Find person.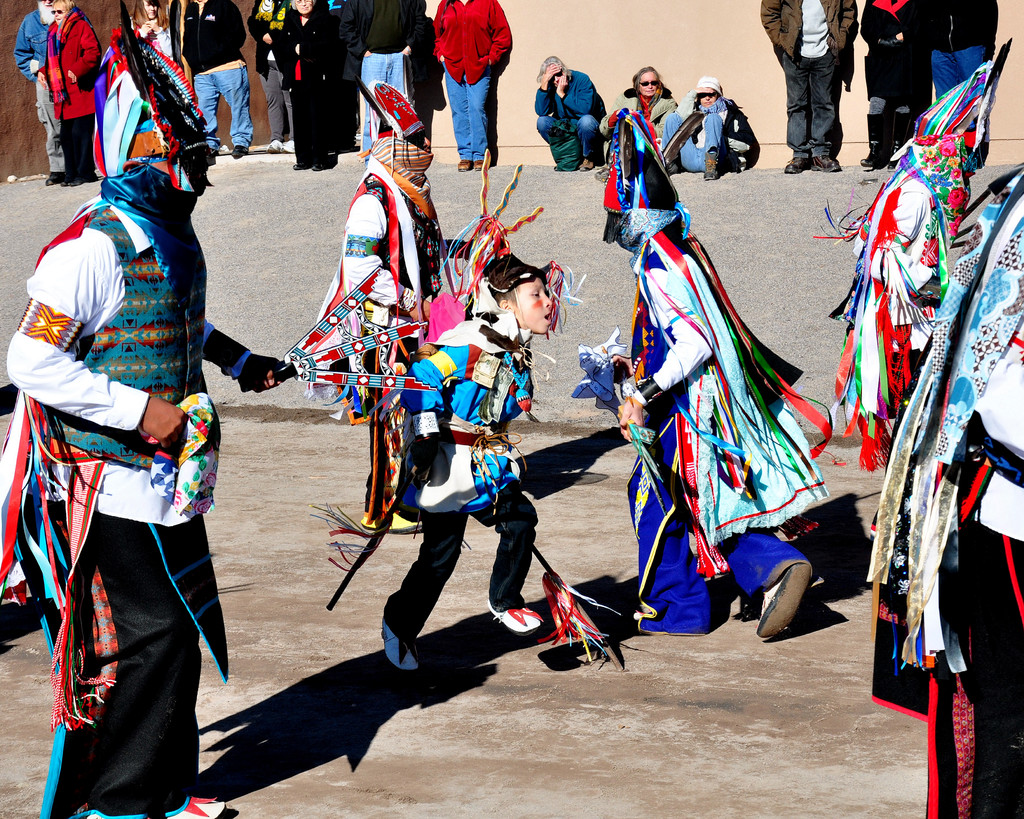
<bbox>0, 23, 282, 818</bbox>.
